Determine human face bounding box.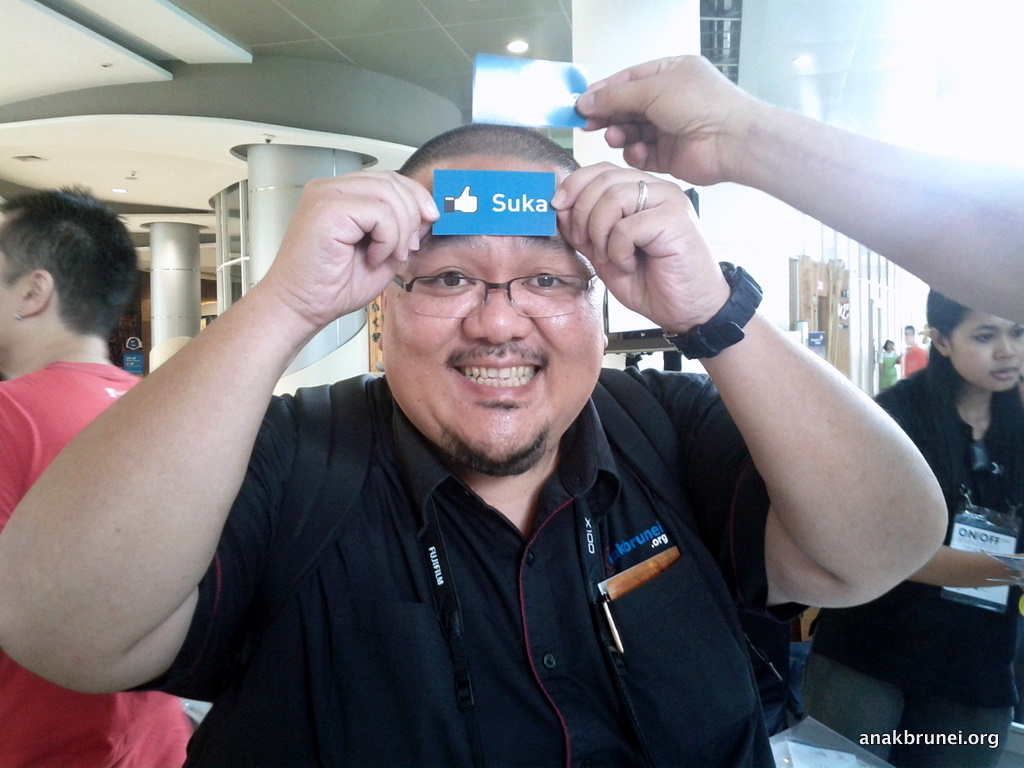
Determined: select_region(948, 301, 1023, 394).
